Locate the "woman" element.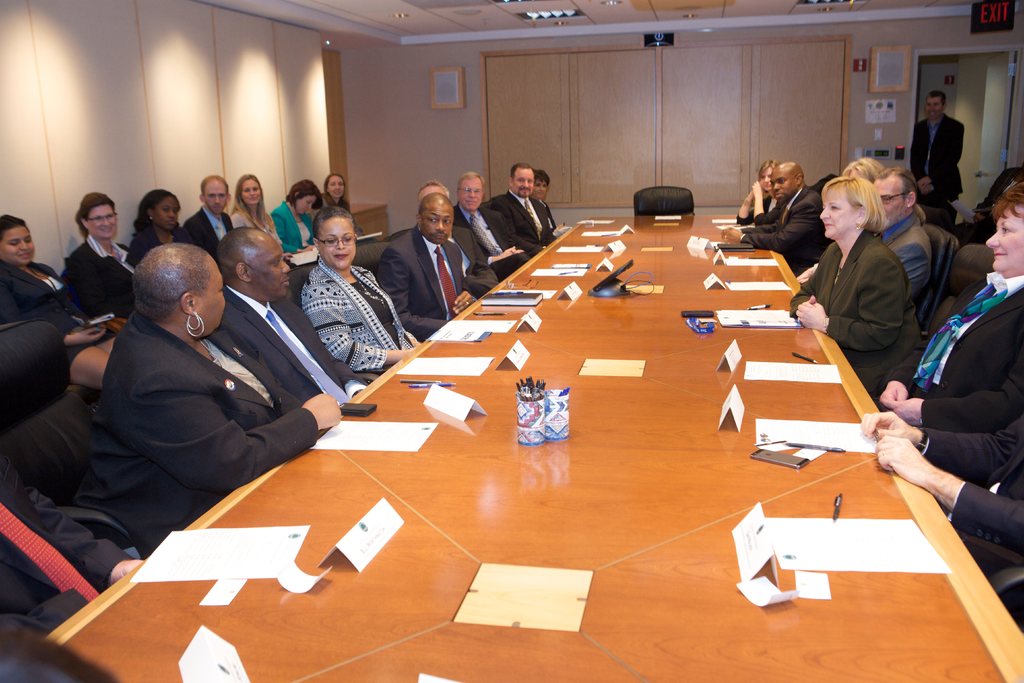
Element bbox: {"x1": 273, "y1": 177, "x2": 325, "y2": 259}.
